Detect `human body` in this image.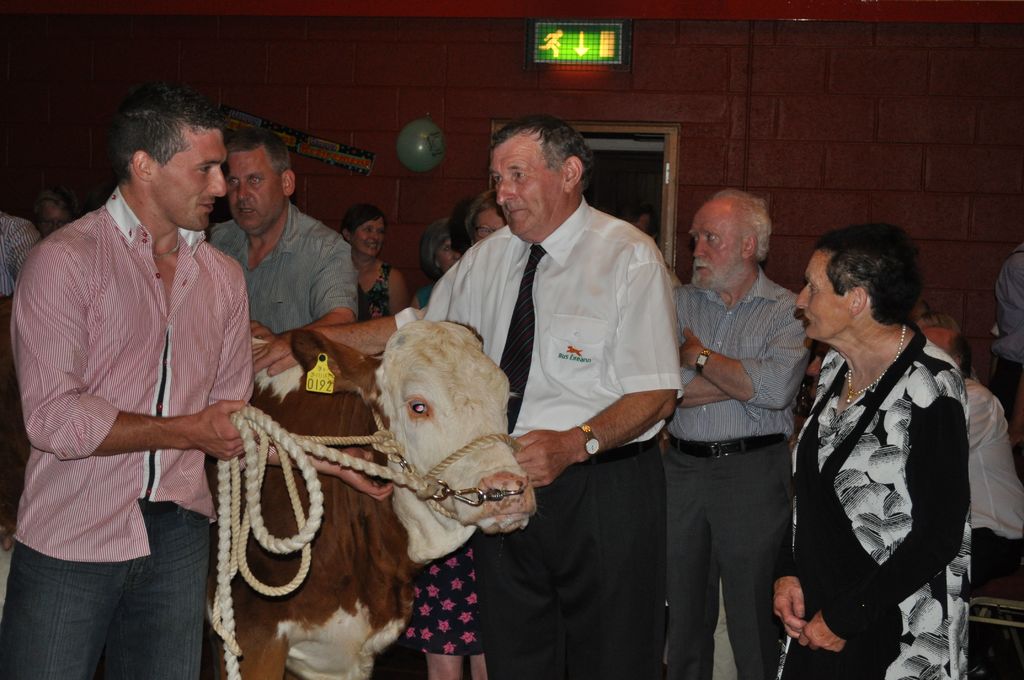
Detection: bbox=[772, 219, 988, 677].
